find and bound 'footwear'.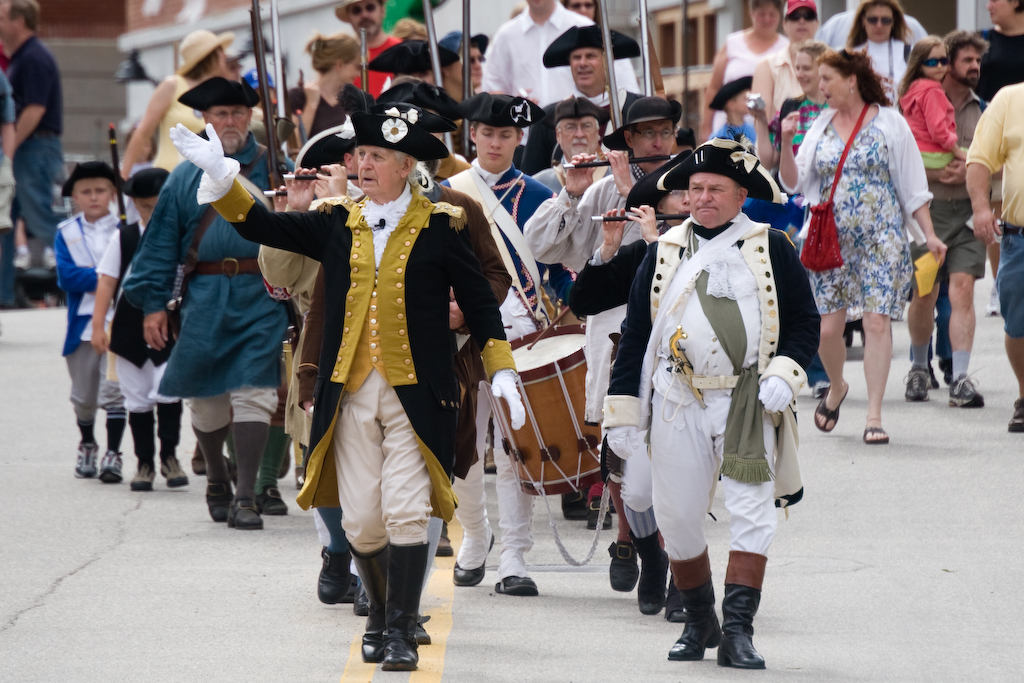
Bound: rect(450, 536, 492, 586).
